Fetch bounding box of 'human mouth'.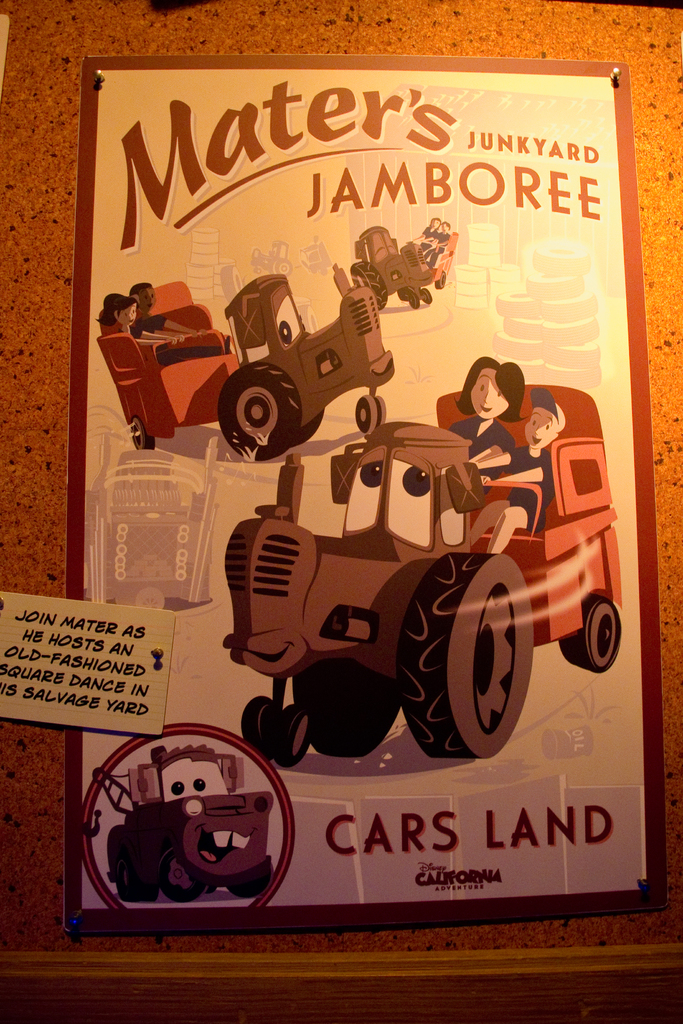
Bbox: 481/403/491/413.
